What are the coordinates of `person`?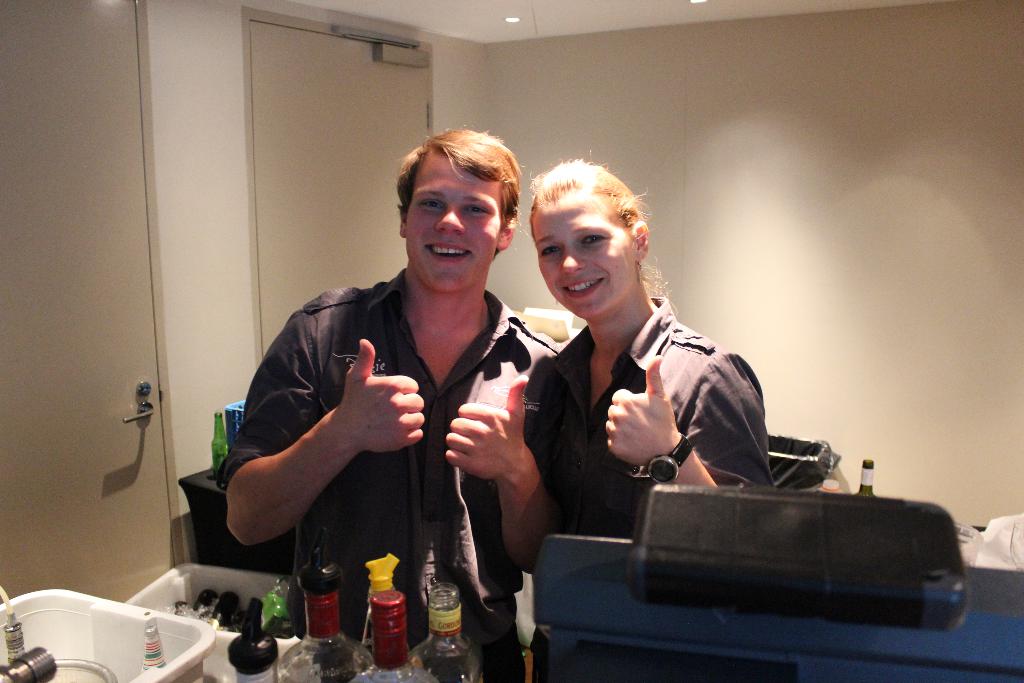
(530,157,779,680).
